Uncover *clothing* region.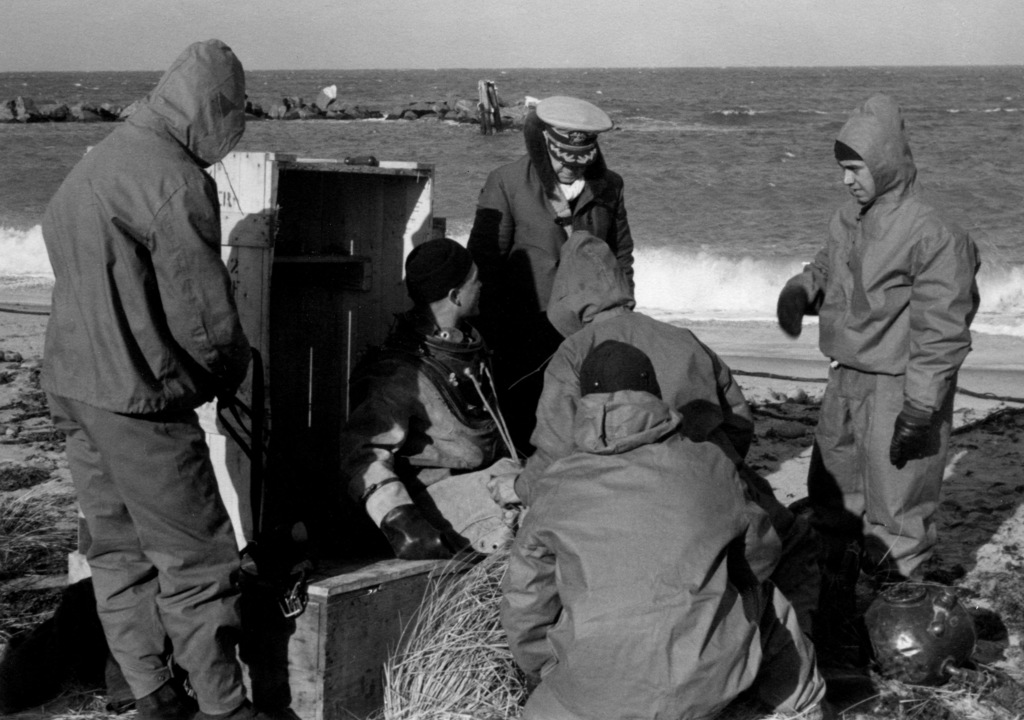
Uncovered: box(781, 119, 983, 548).
